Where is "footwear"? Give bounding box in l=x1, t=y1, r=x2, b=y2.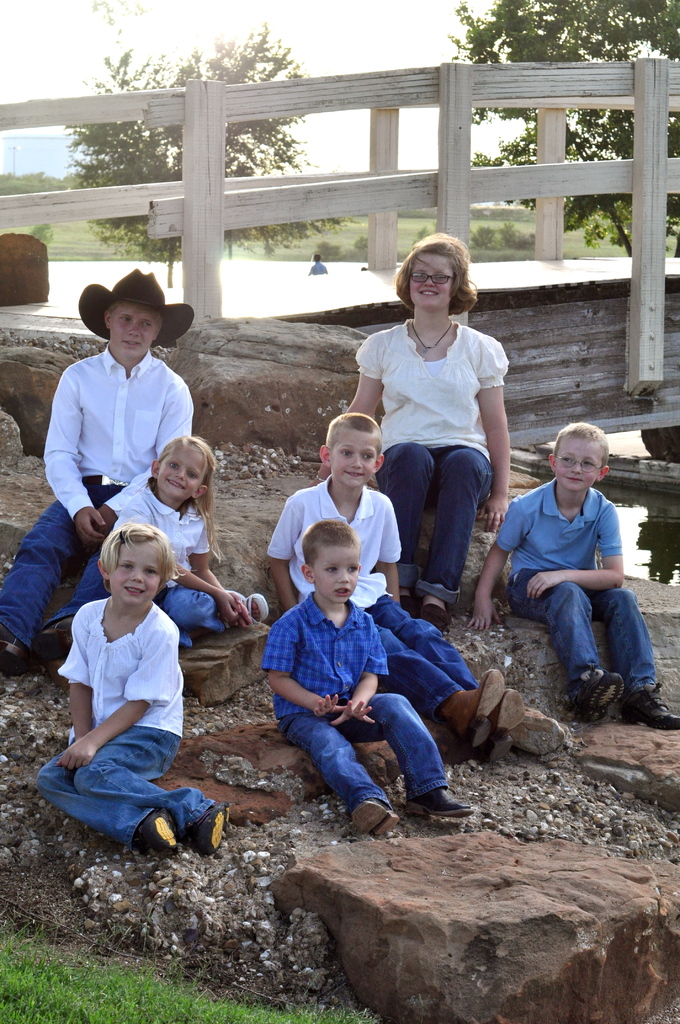
l=190, t=799, r=236, b=853.
